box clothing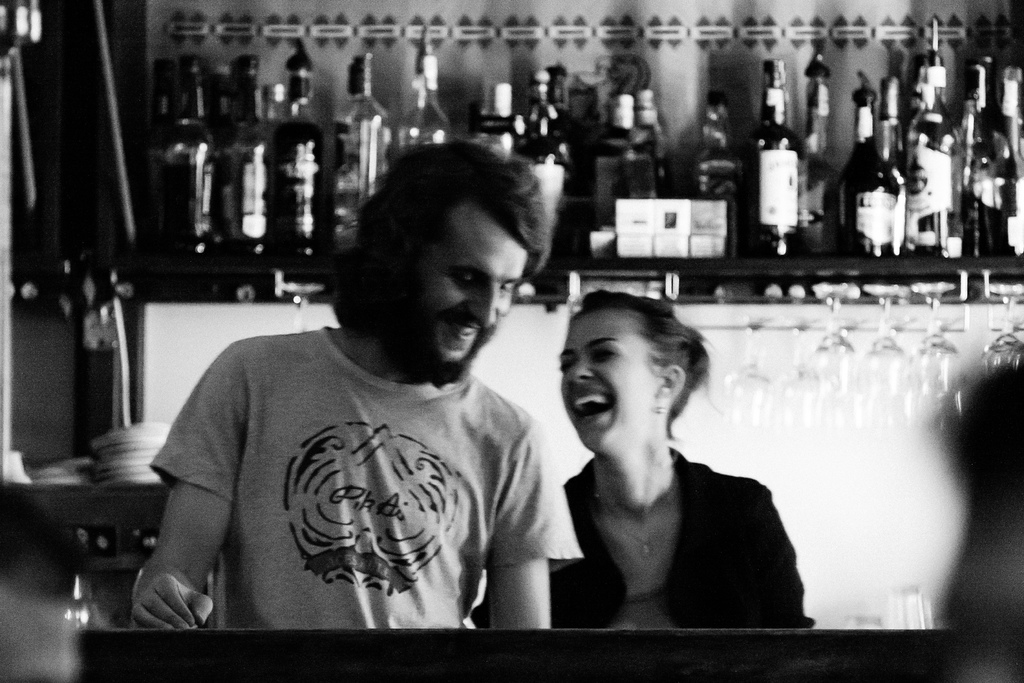
[x1=122, y1=311, x2=558, y2=632]
